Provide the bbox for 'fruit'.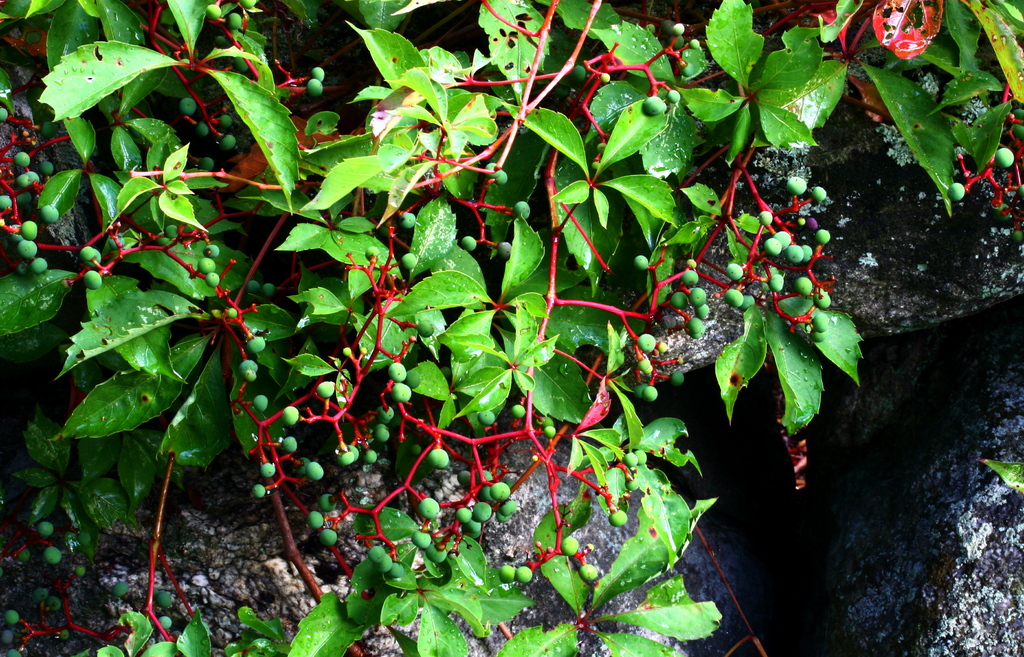
detection(511, 403, 527, 418).
